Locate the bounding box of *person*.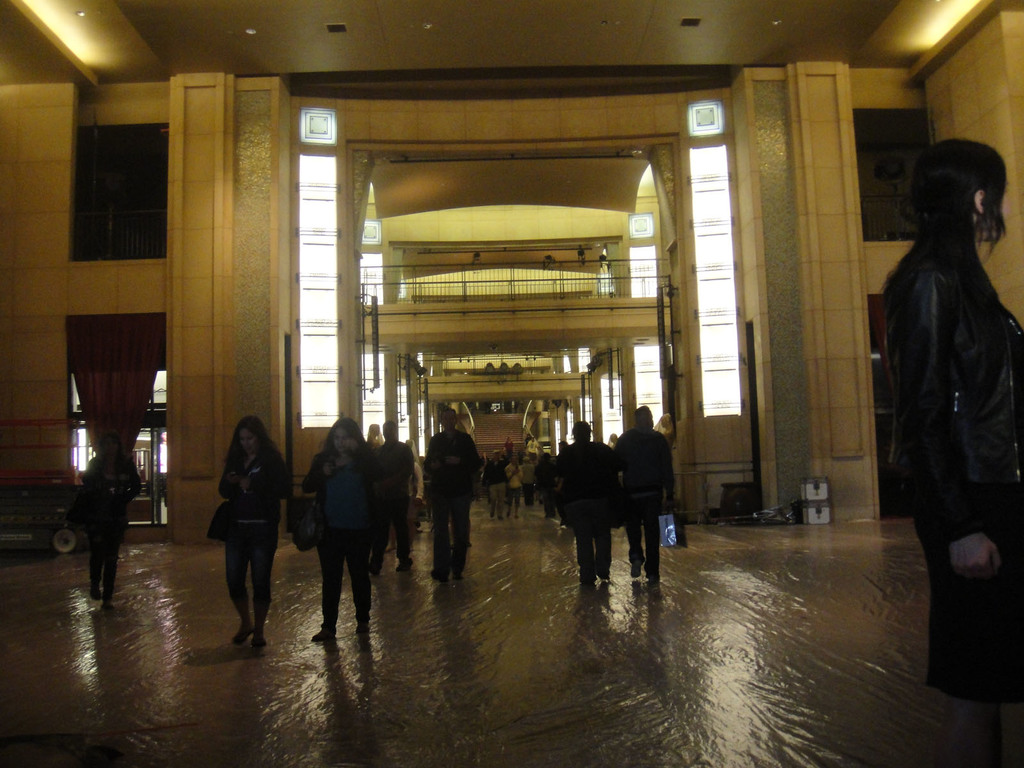
Bounding box: x1=376 y1=420 x2=411 y2=578.
